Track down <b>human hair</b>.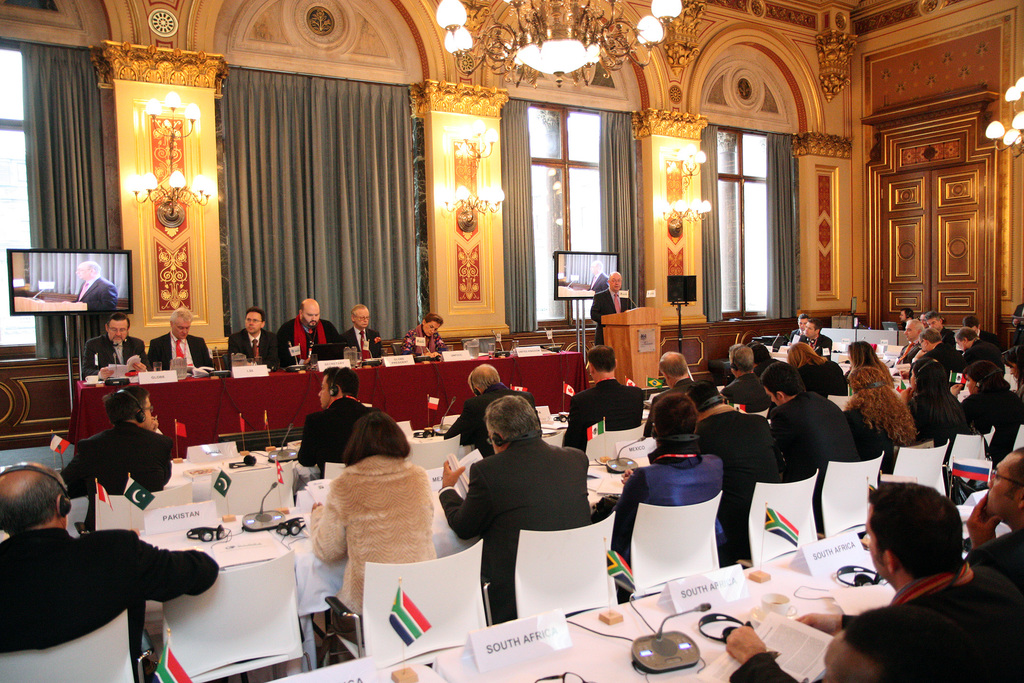
Tracked to [108, 313, 127, 330].
